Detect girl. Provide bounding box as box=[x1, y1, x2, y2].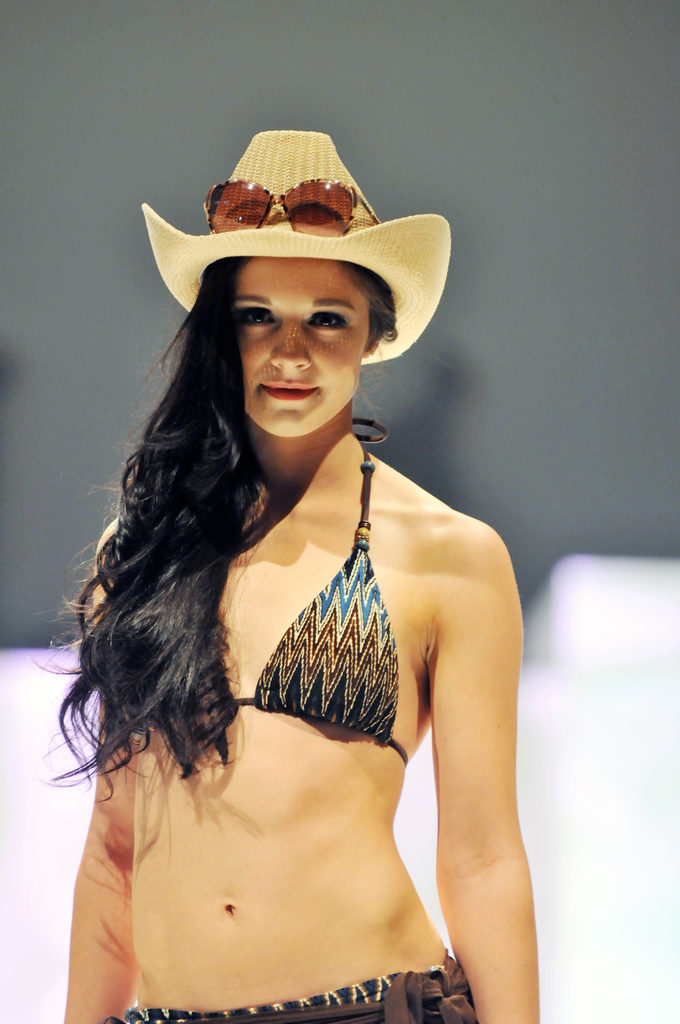
box=[23, 125, 542, 1023].
